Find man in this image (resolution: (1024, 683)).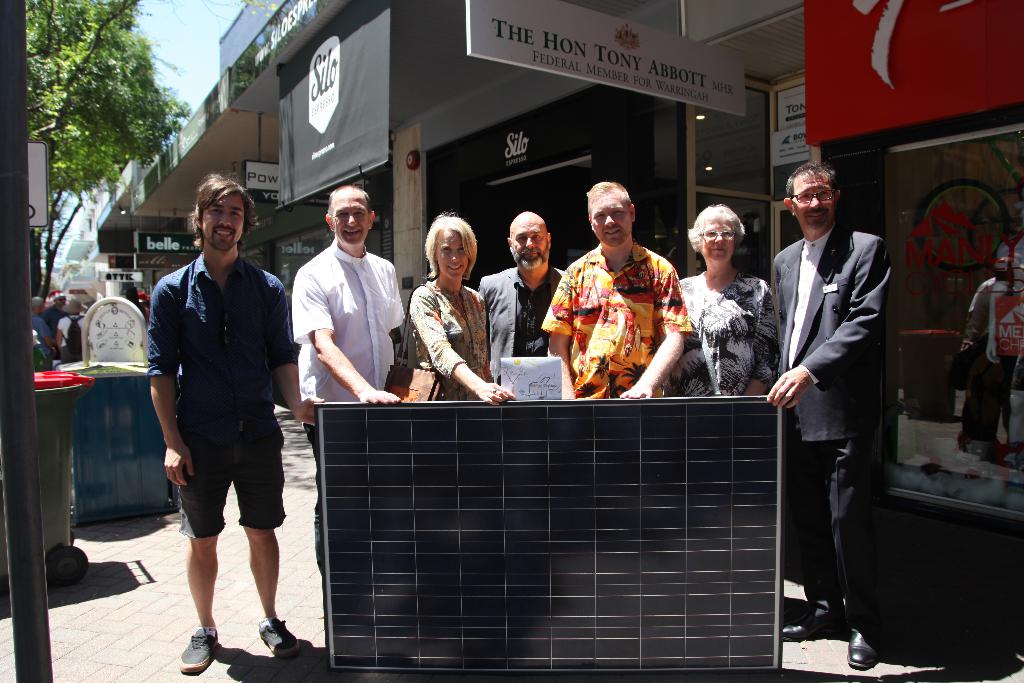
767:163:890:670.
